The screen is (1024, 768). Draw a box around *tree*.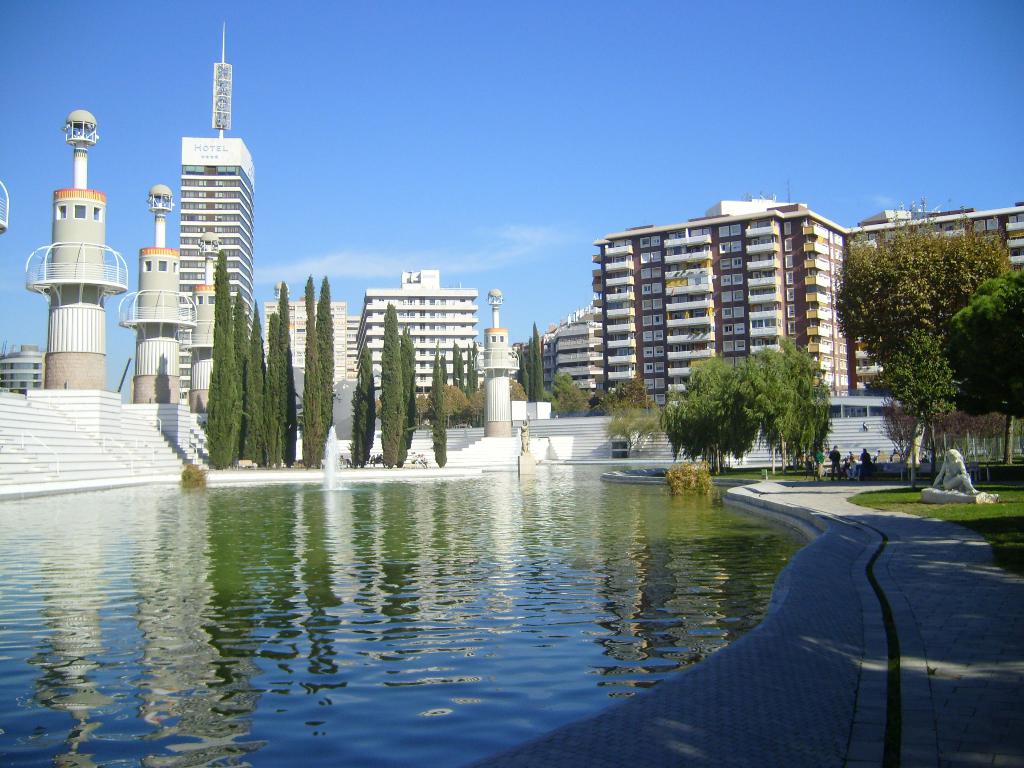
BBox(881, 326, 964, 486).
